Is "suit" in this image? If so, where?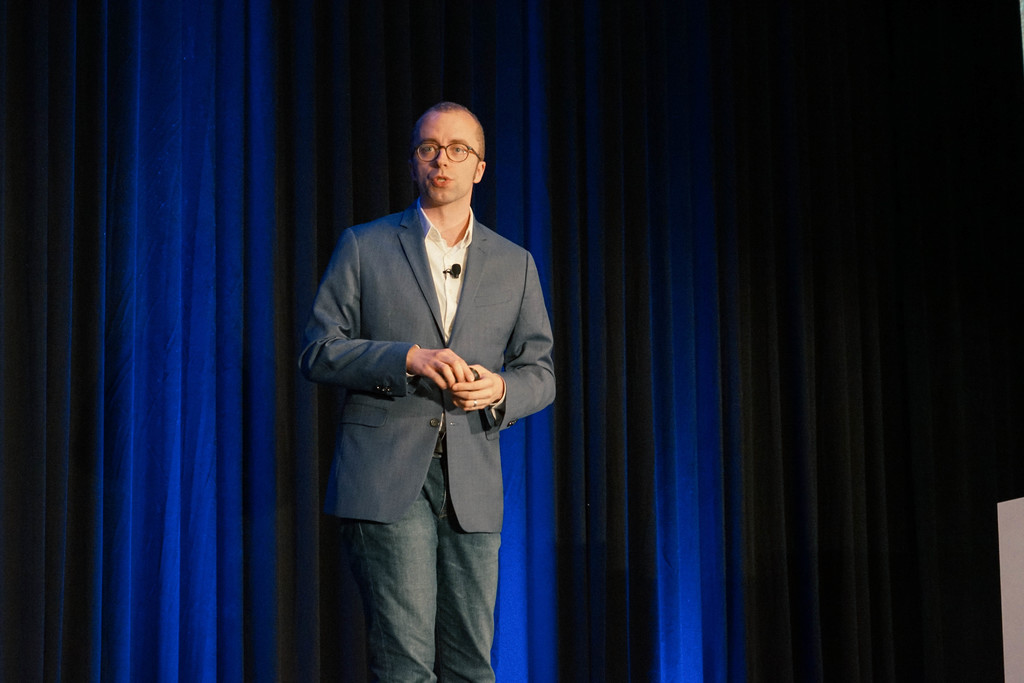
Yes, at [303, 202, 558, 682].
